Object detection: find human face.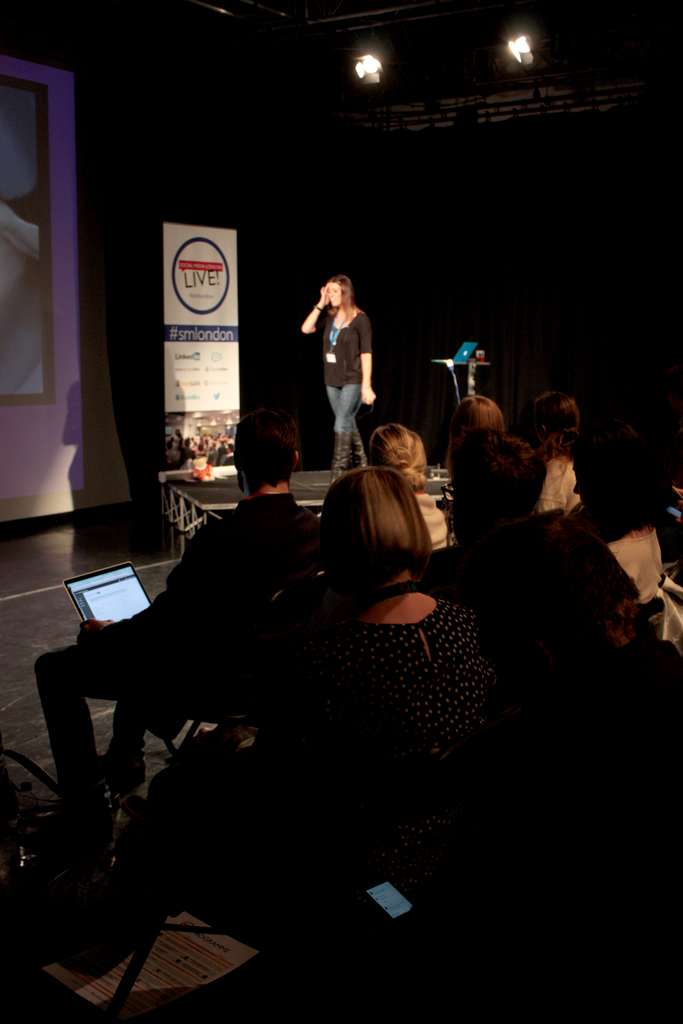
327 274 347 307.
